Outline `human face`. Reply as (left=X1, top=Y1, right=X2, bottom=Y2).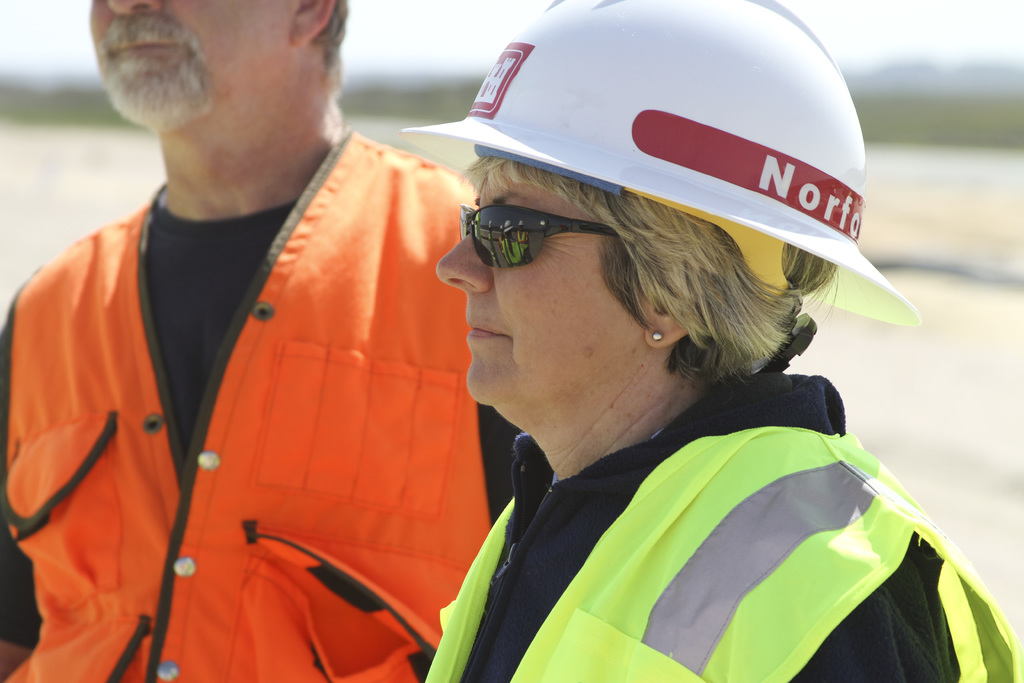
(left=433, top=160, right=646, bottom=410).
